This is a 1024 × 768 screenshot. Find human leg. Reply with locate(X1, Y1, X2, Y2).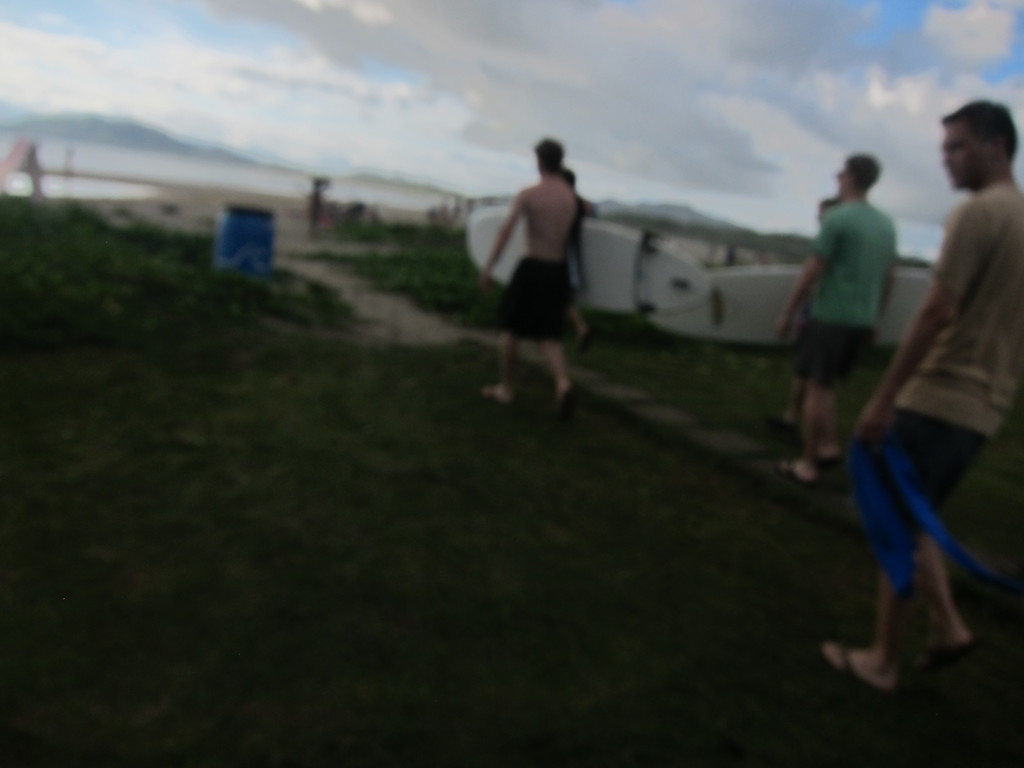
locate(485, 285, 532, 408).
